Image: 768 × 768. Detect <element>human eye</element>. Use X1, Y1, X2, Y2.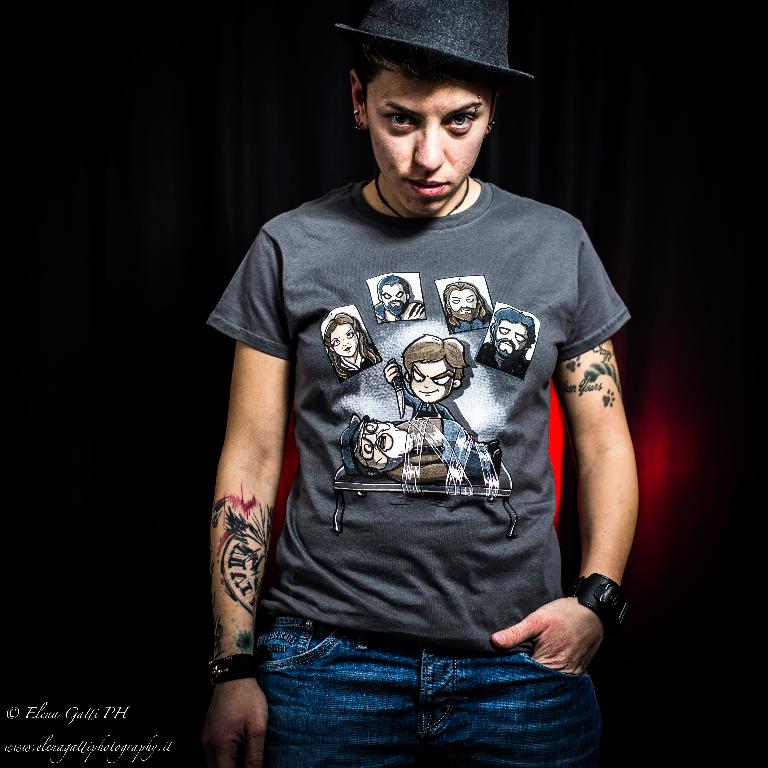
346, 332, 355, 338.
